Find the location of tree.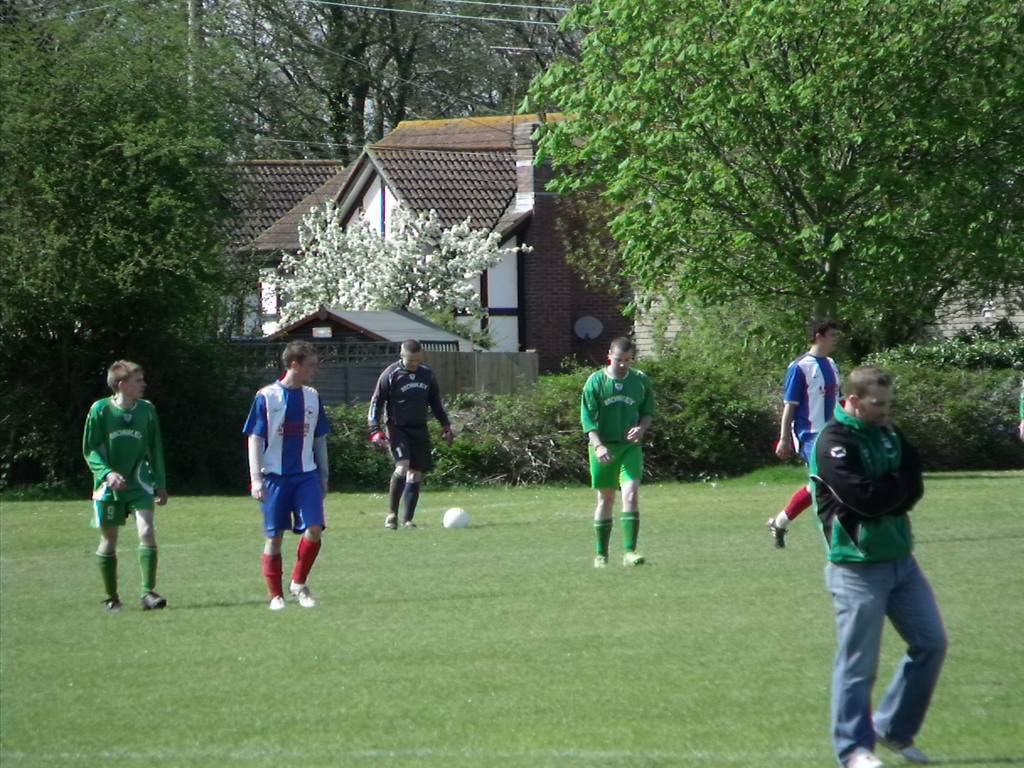
Location: pyautogui.locateOnScreen(502, 0, 1023, 378).
